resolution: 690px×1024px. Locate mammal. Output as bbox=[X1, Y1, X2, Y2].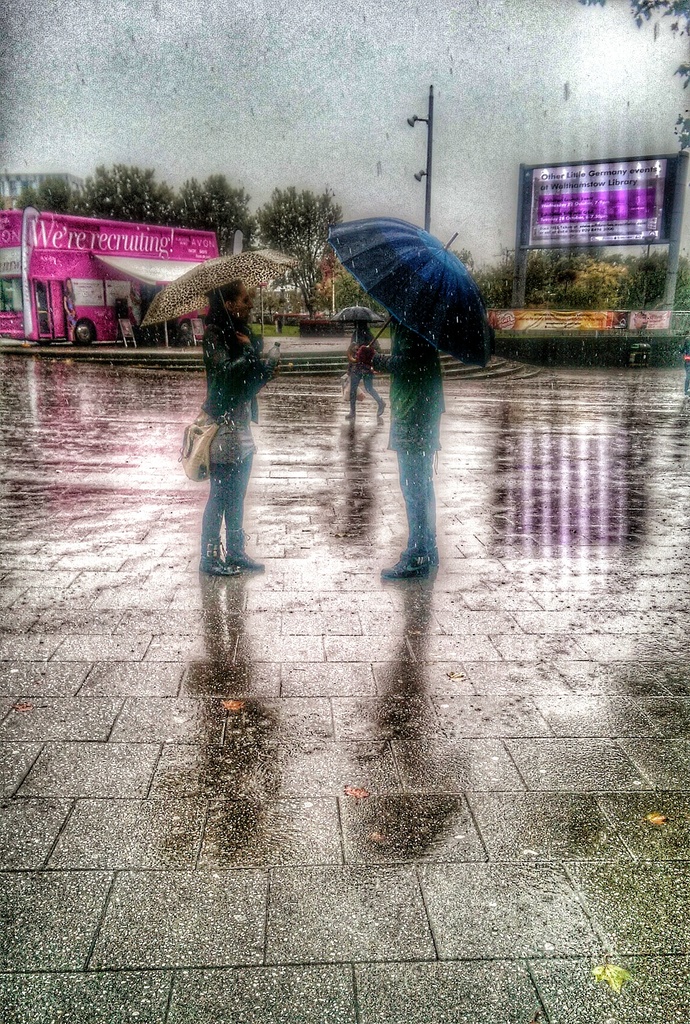
bbox=[175, 289, 277, 568].
